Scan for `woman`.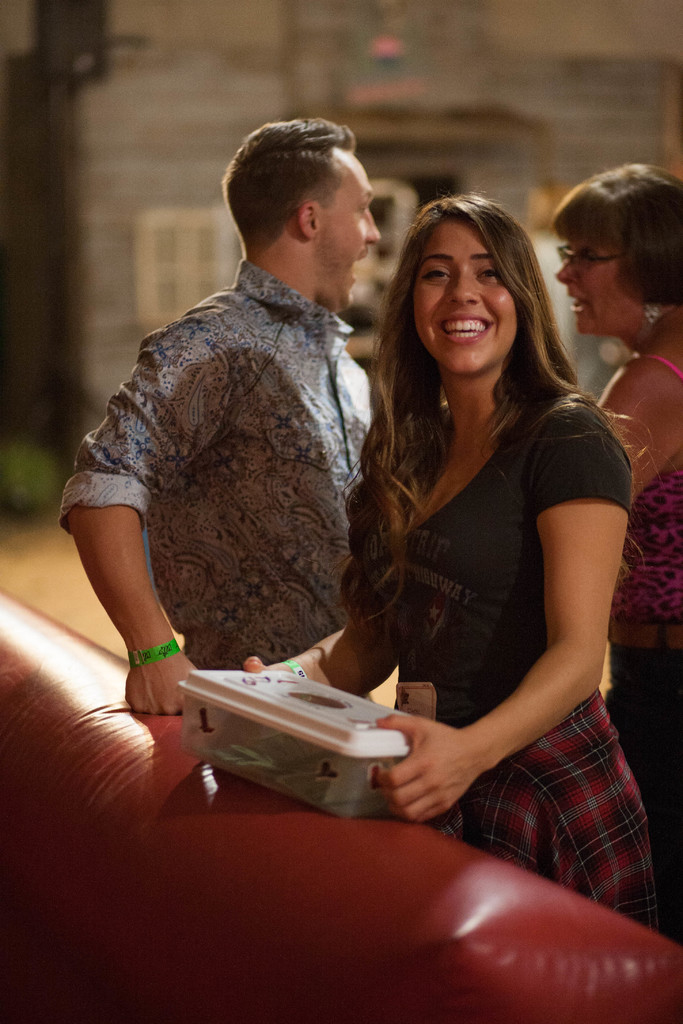
Scan result: x1=320, y1=160, x2=636, y2=888.
